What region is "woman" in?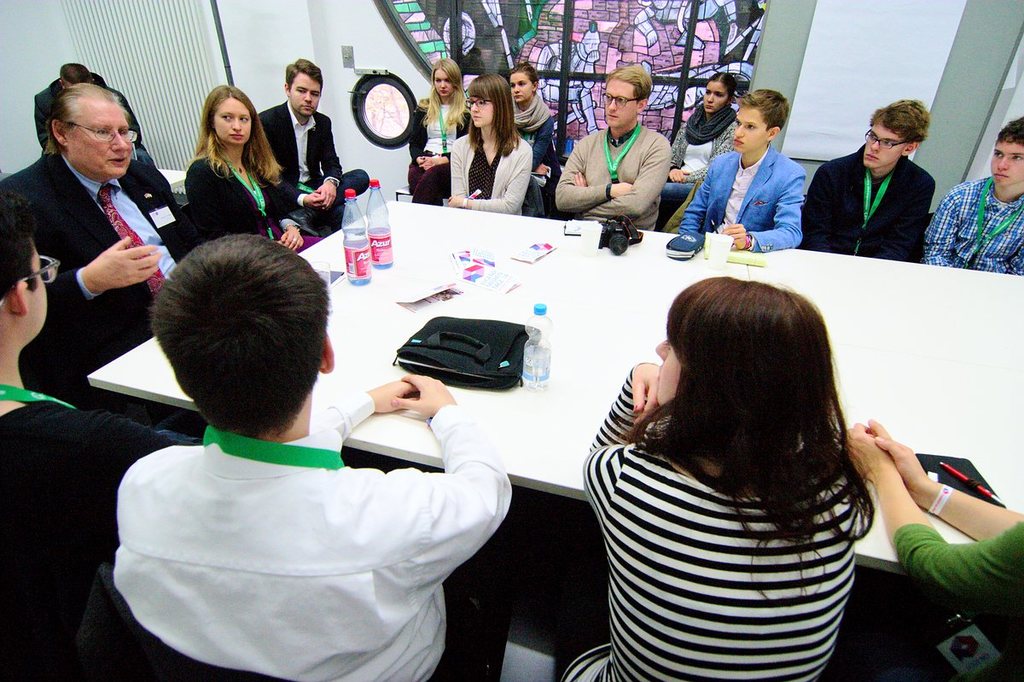
{"x1": 402, "y1": 57, "x2": 474, "y2": 213}.
